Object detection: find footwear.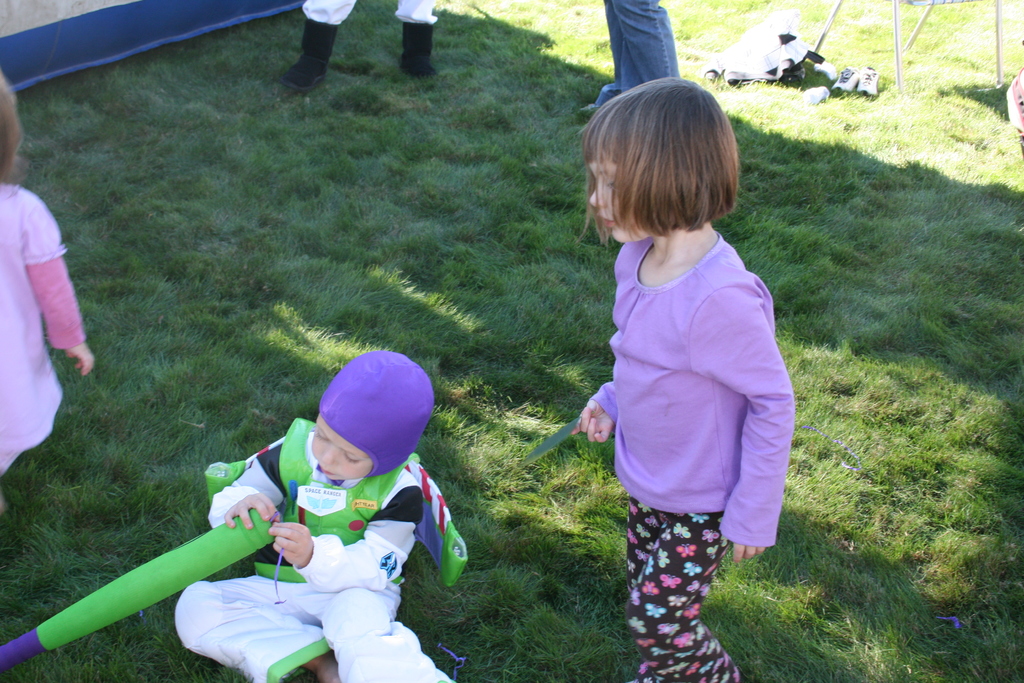
{"left": 1006, "top": 63, "right": 1023, "bottom": 133}.
